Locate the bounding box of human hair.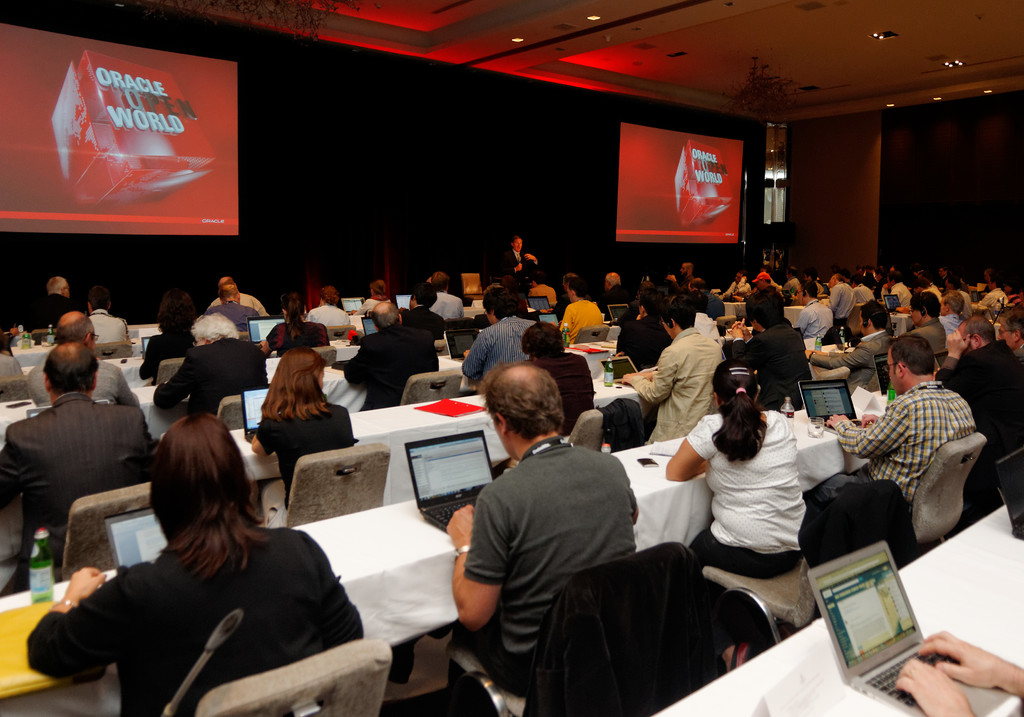
Bounding box: BBox(685, 261, 693, 276).
